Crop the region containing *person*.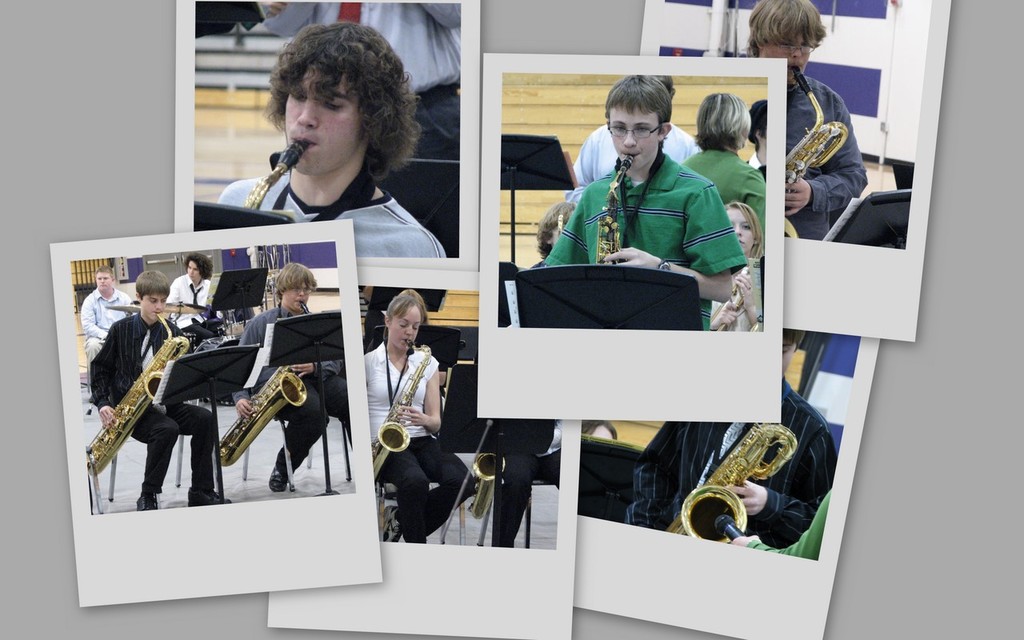
Crop region: (x1=623, y1=327, x2=837, y2=546).
